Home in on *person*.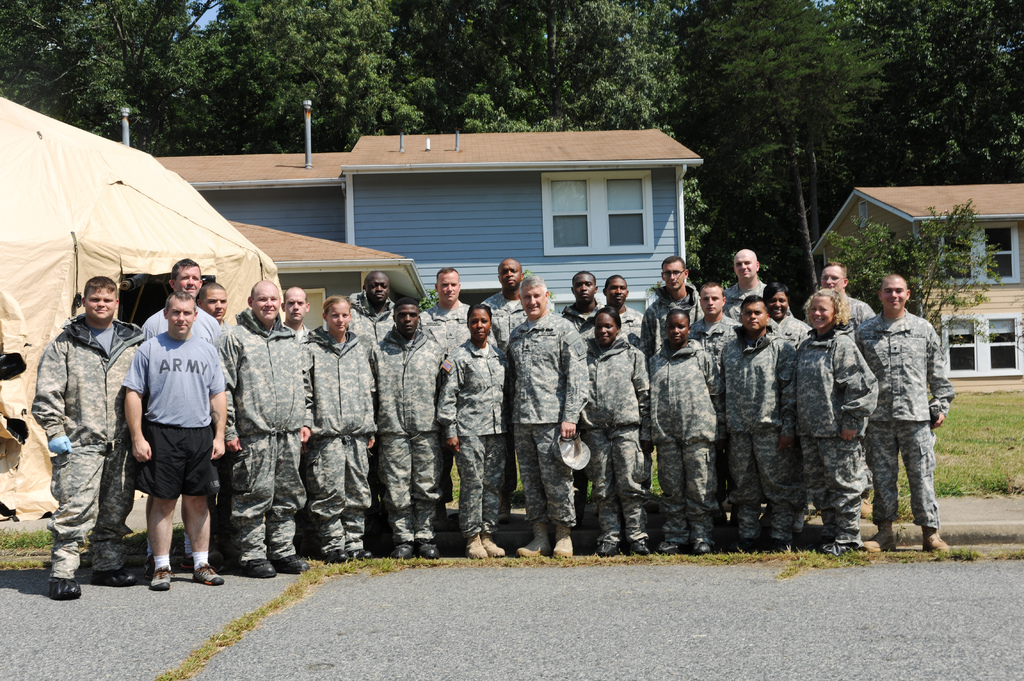
Homed in at bbox=(758, 282, 812, 333).
